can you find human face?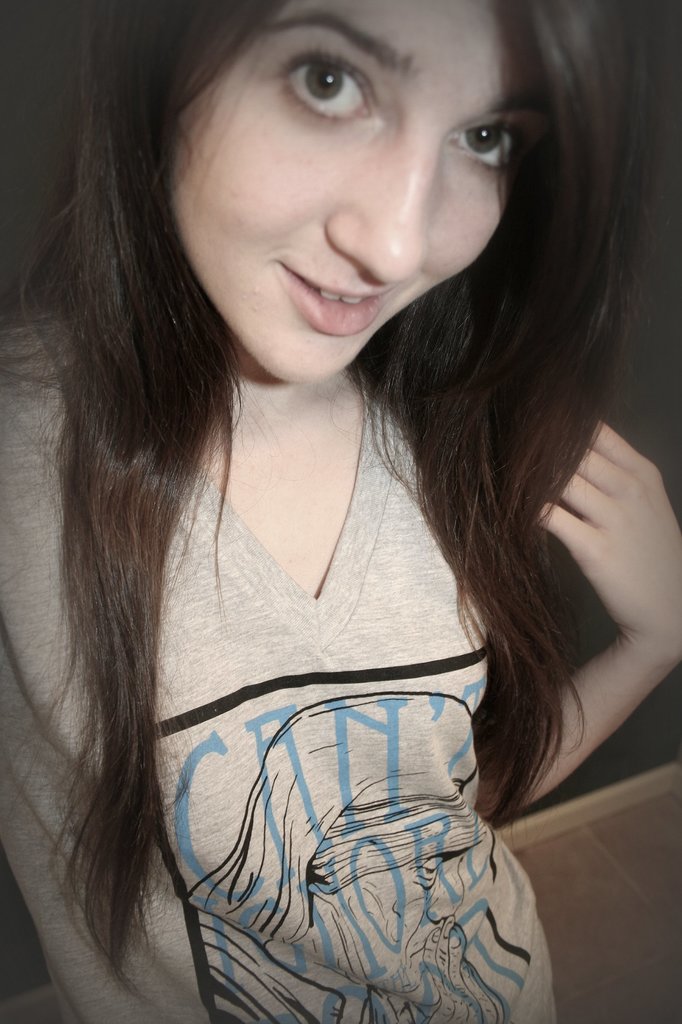
Yes, bounding box: 172/0/553/377.
